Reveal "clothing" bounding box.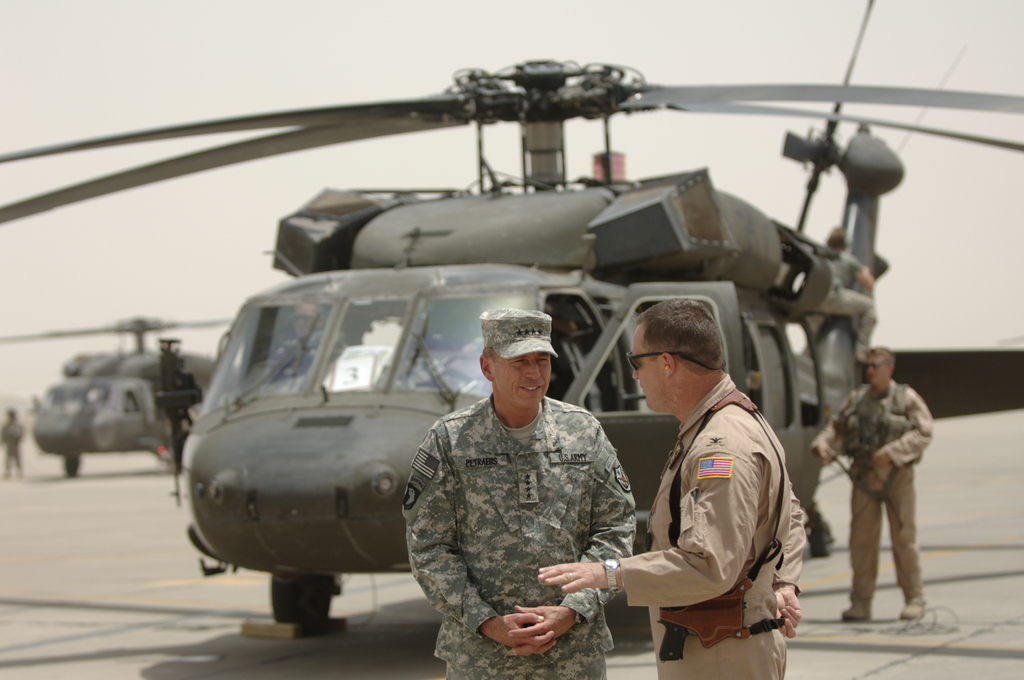
Revealed: region(618, 373, 806, 679).
